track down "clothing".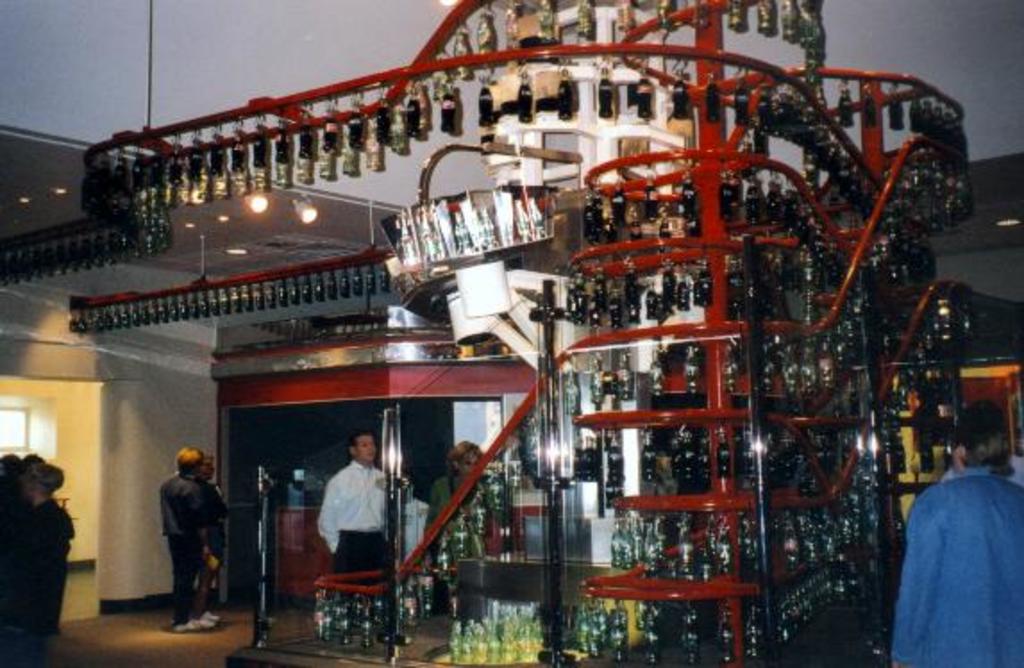
Tracked to crop(154, 473, 216, 623).
